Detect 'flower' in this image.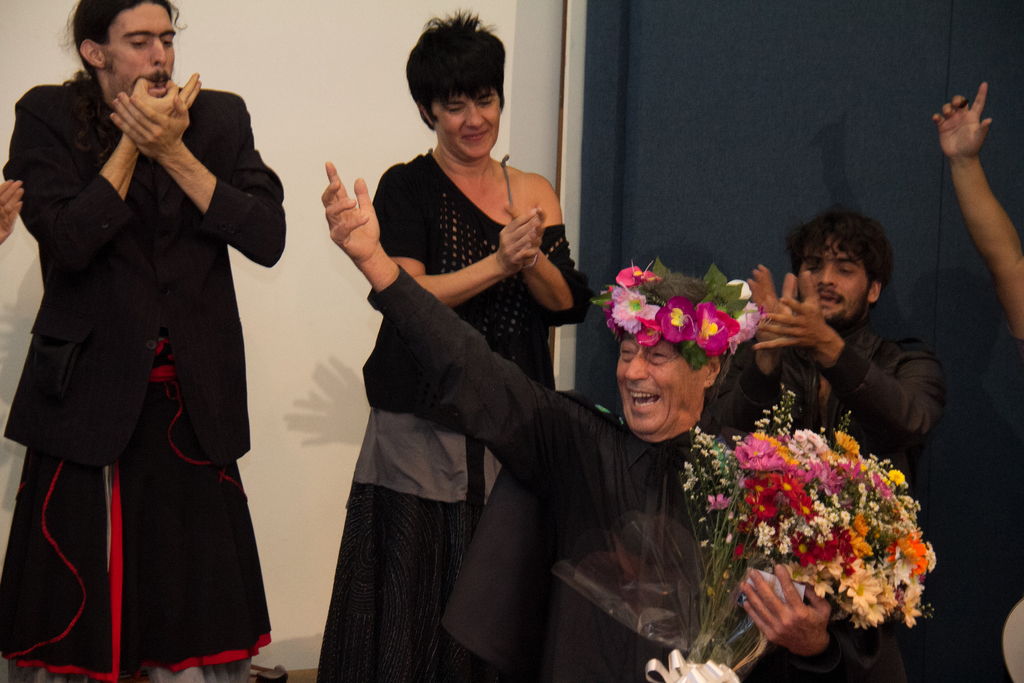
Detection: x1=835 y1=431 x2=858 y2=454.
